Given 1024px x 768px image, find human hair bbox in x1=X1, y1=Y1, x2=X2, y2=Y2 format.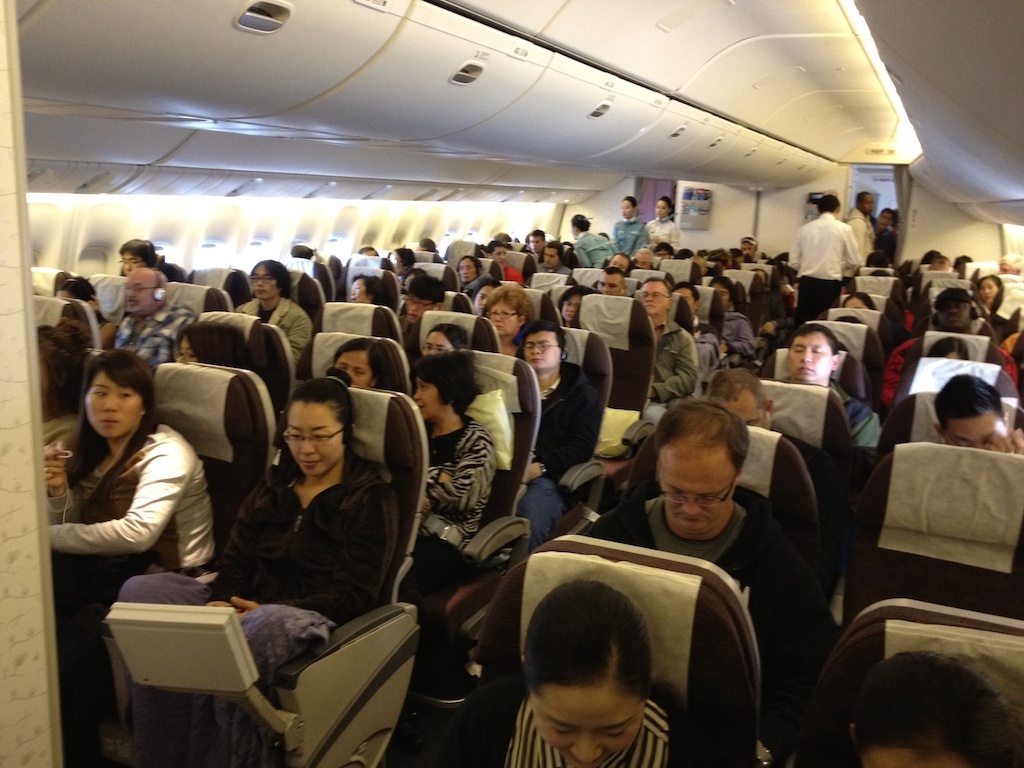
x1=569, y1=207, x2=587, y2=231.
